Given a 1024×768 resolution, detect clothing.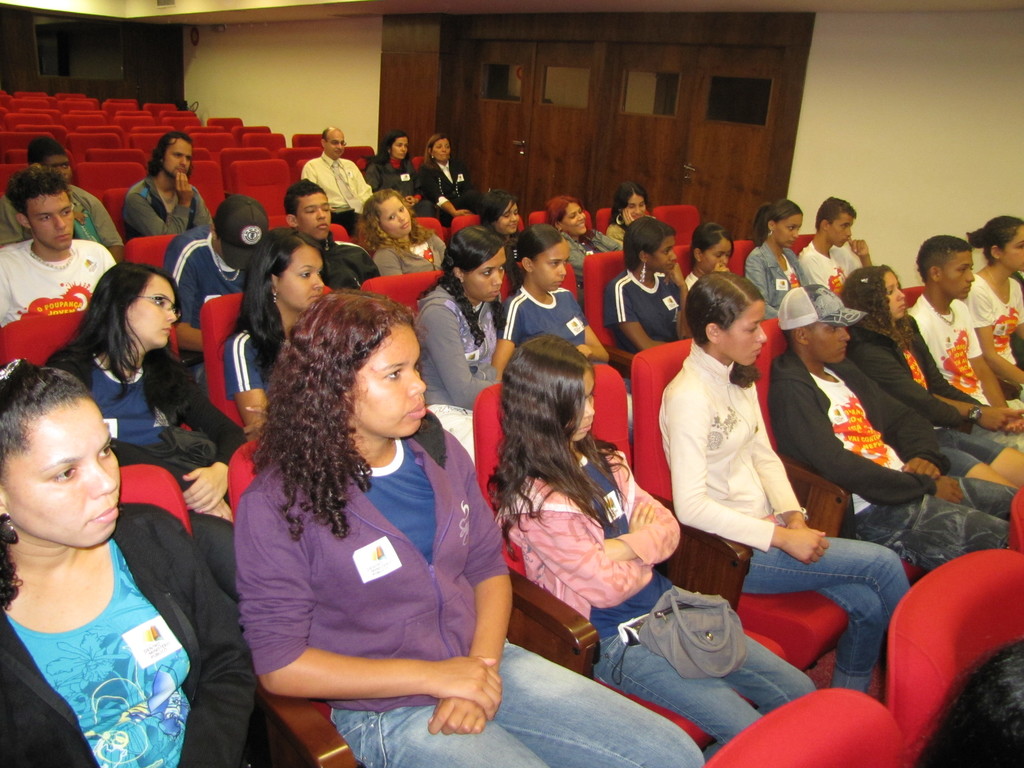
<region>504, 284, 596, 356</region>.
